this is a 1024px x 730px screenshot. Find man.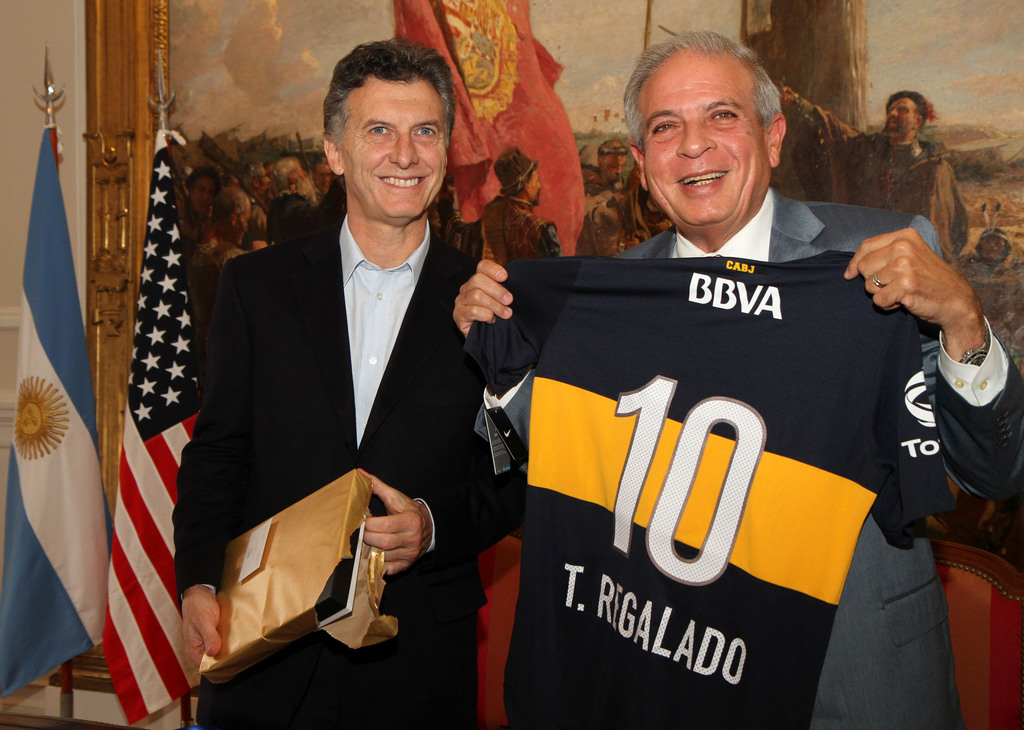
Bounding box: 461, 69, 954, 726.
